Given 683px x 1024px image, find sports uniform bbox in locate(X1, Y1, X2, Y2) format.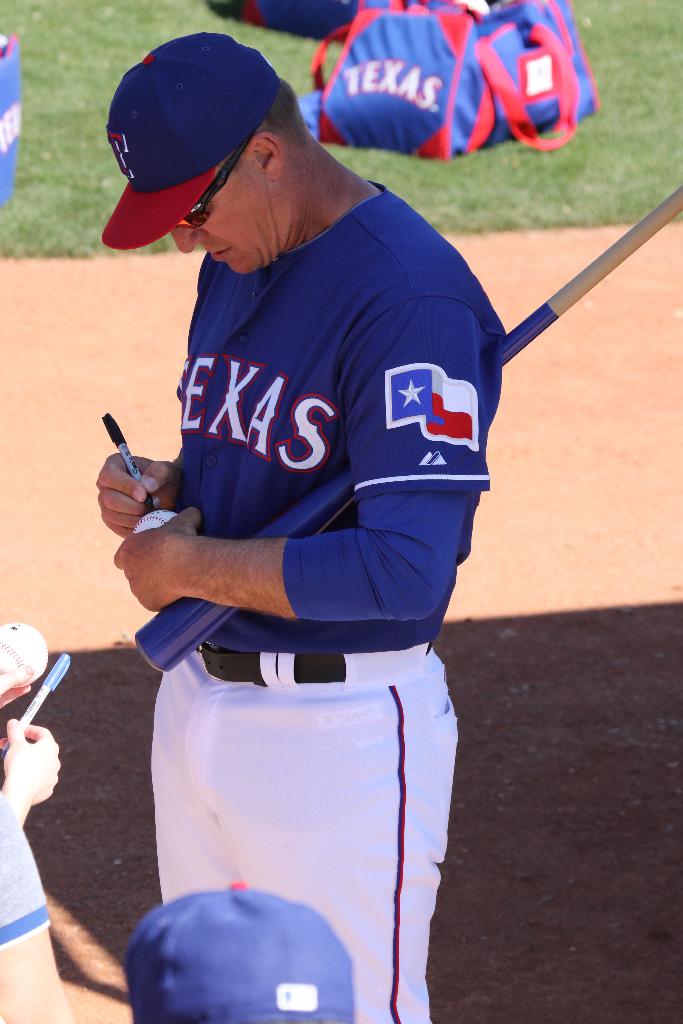
locate(95, 33, 506, 1023).
